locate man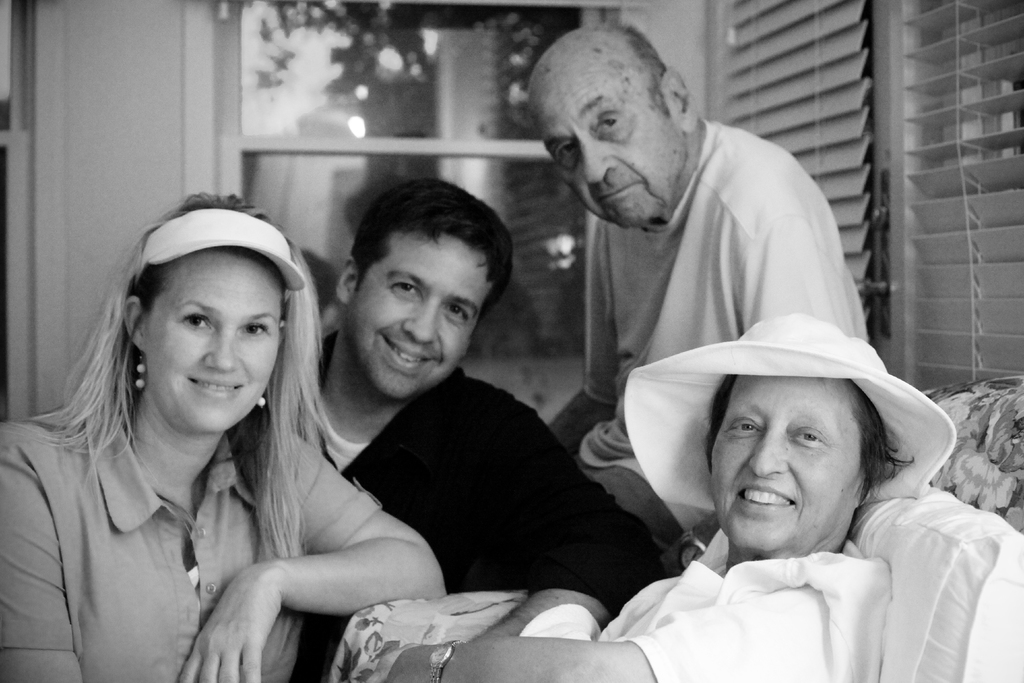
(261, 181, 668, 682)
